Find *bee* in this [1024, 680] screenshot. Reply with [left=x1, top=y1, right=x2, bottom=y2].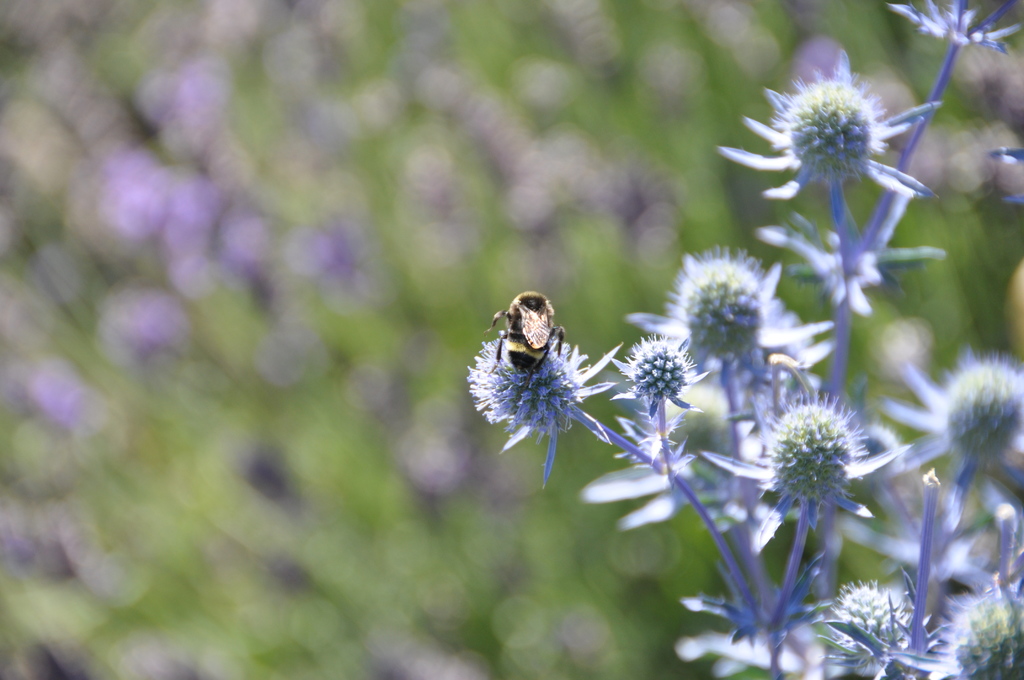
[left=481, top=291, right=584, bottom=387].
